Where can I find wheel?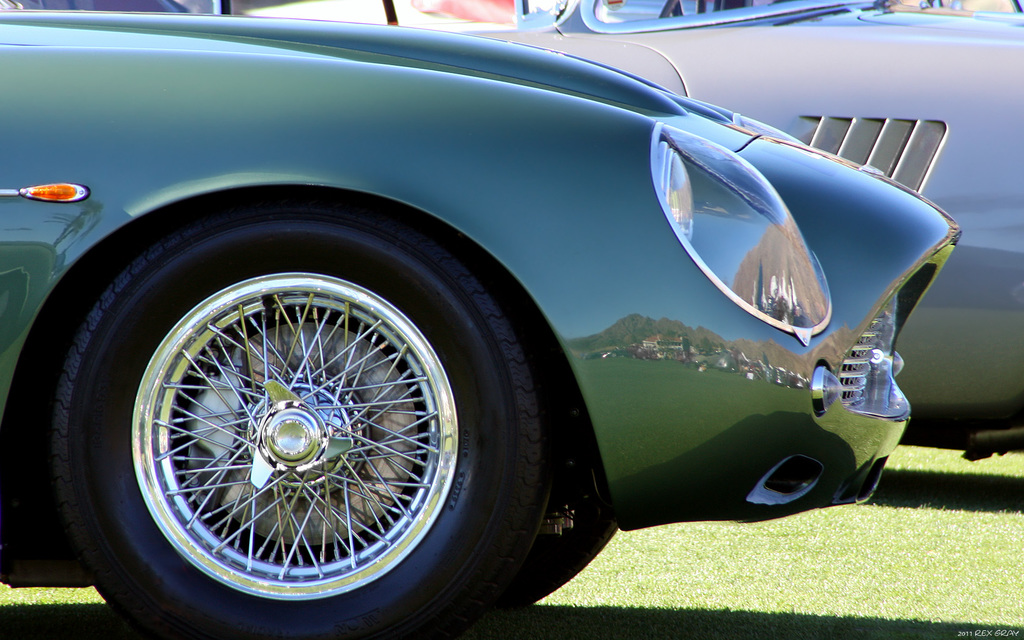
You can find it at (x1=500, y1=445, x2=611, y2=613).
